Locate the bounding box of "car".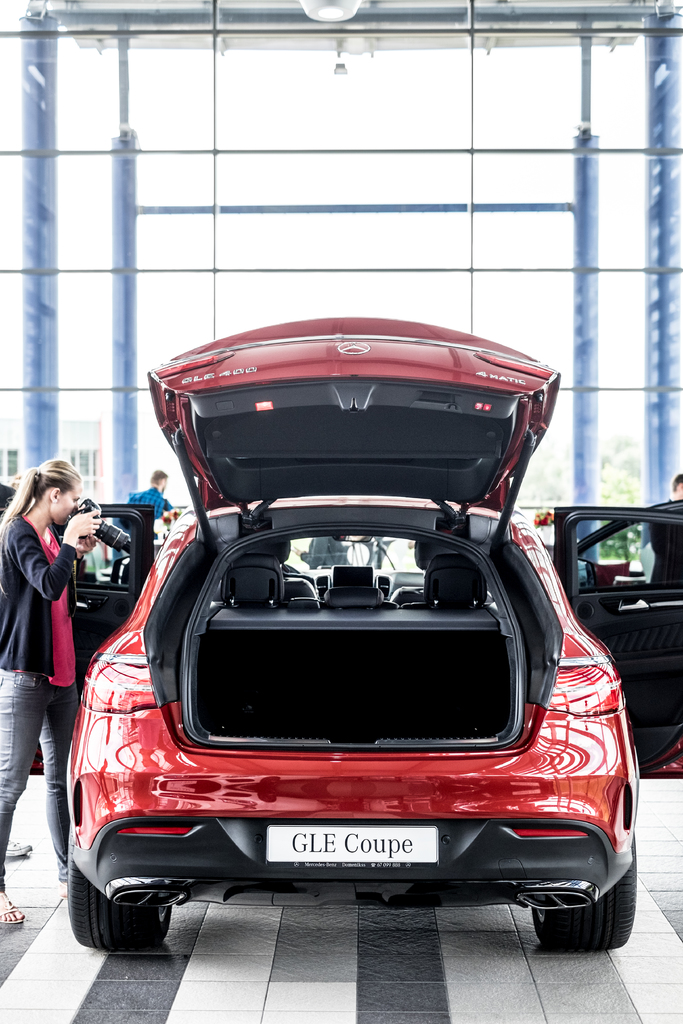
Bounding box: 71/331/620/965.
